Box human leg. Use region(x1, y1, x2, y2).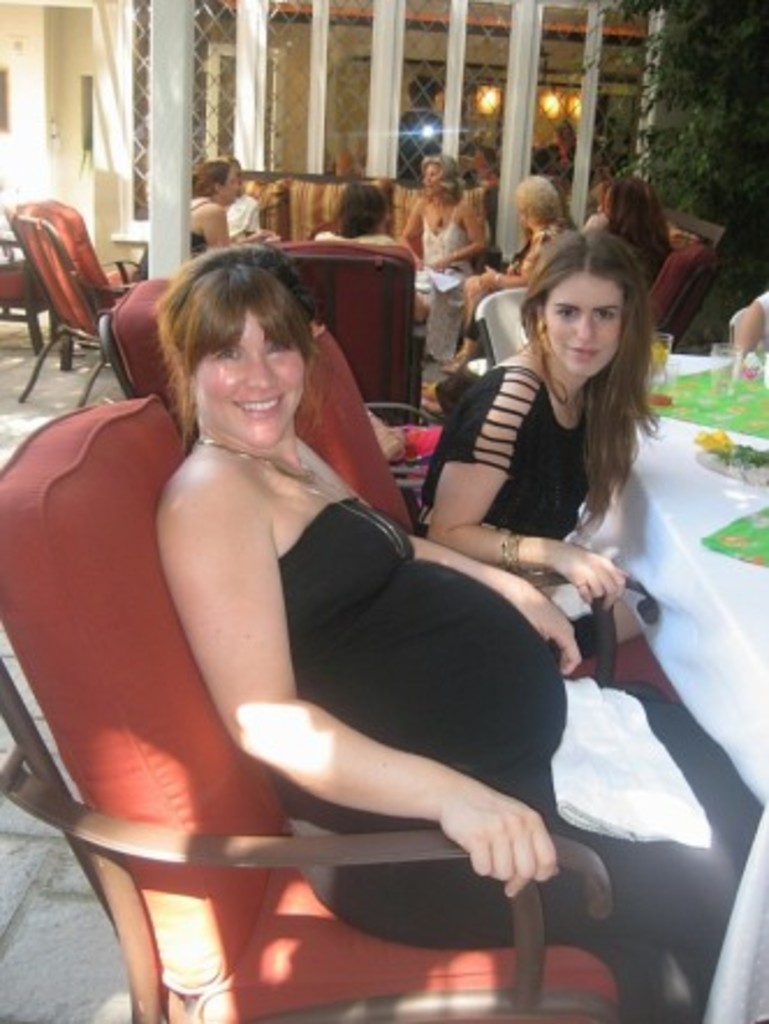
region(331, 811, 748, 1001).
